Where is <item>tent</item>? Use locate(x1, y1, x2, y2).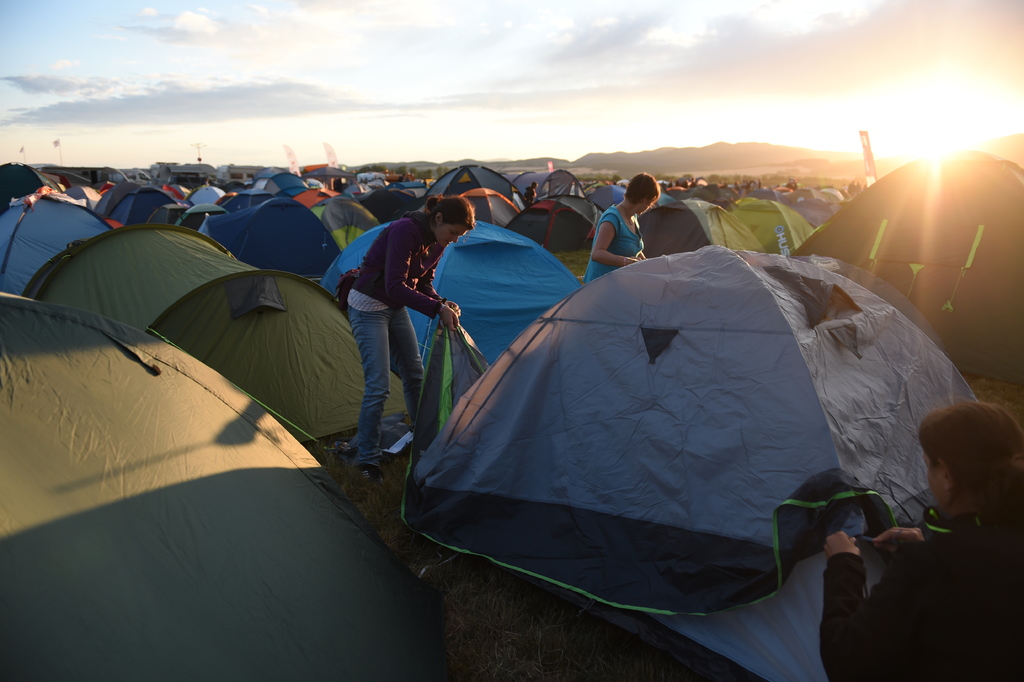
locate(259, 167, 302, 198).
